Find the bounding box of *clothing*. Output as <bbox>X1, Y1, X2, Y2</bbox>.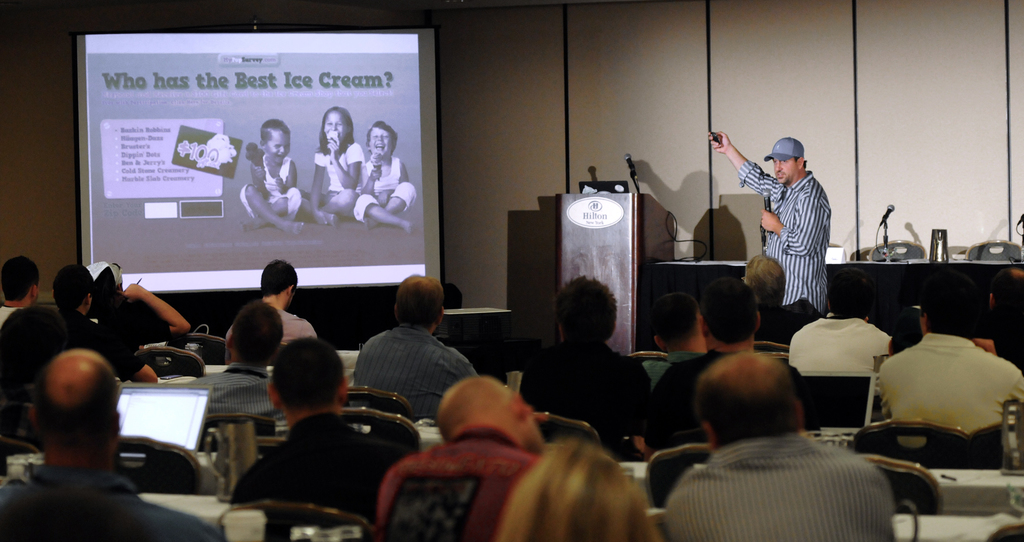
<bbox>660, 434, 893, 541</bbox>.
